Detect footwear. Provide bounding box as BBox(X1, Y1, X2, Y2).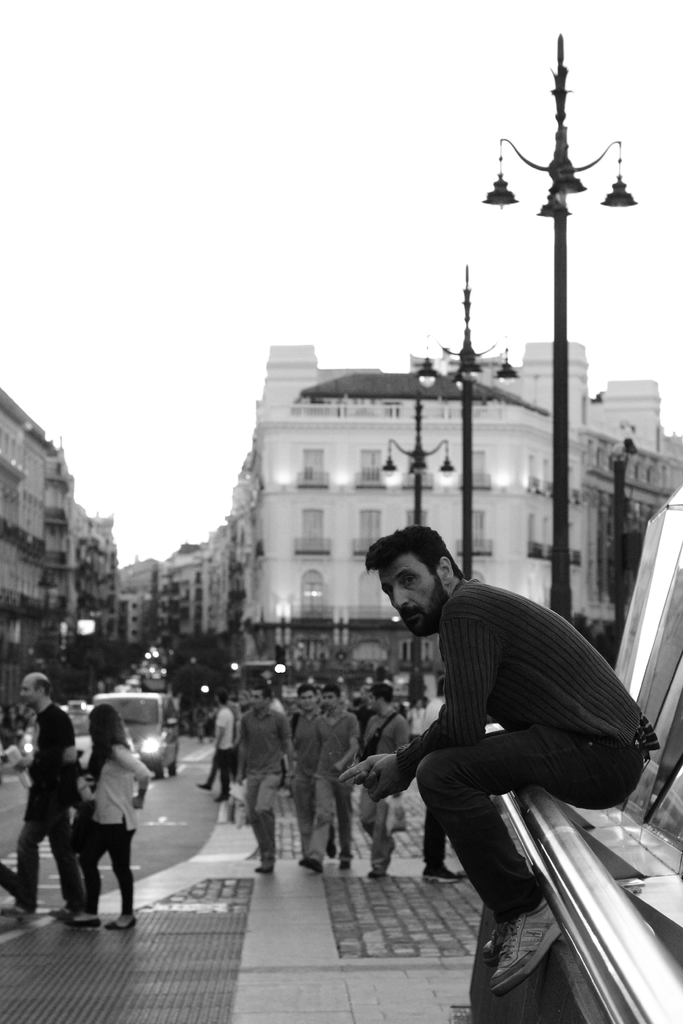
BBox(367, 868, 390, 879).
